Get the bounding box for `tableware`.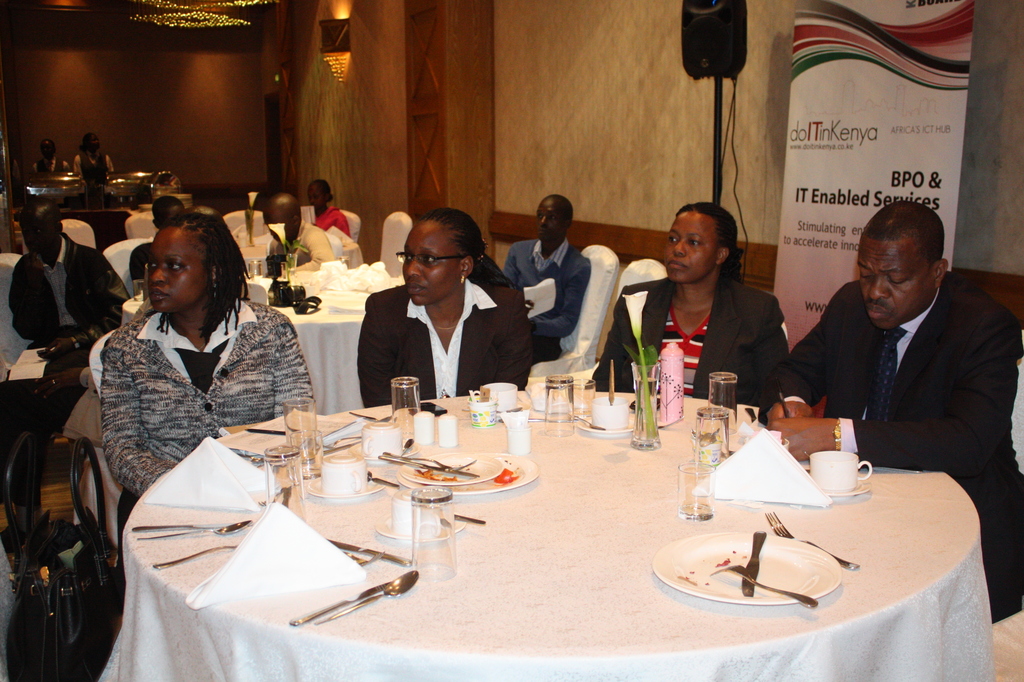
Rect(377, 516, 468, 538).
